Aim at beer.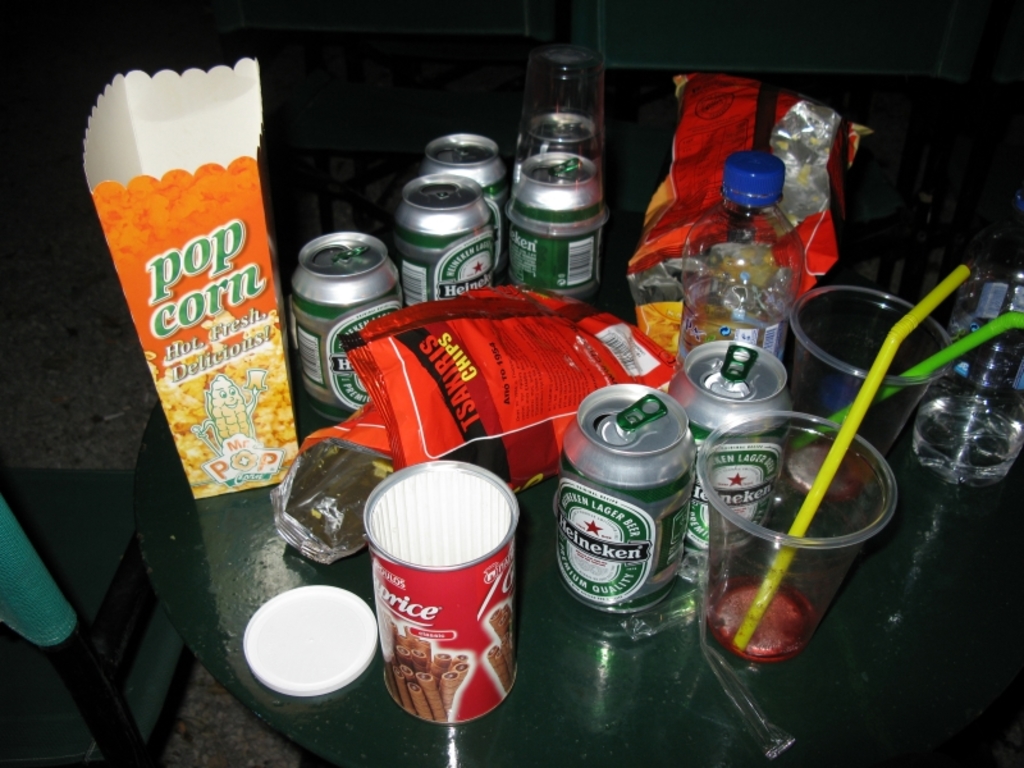
Aimed at [x1=687, y1=340, x2=788, y2=570].
